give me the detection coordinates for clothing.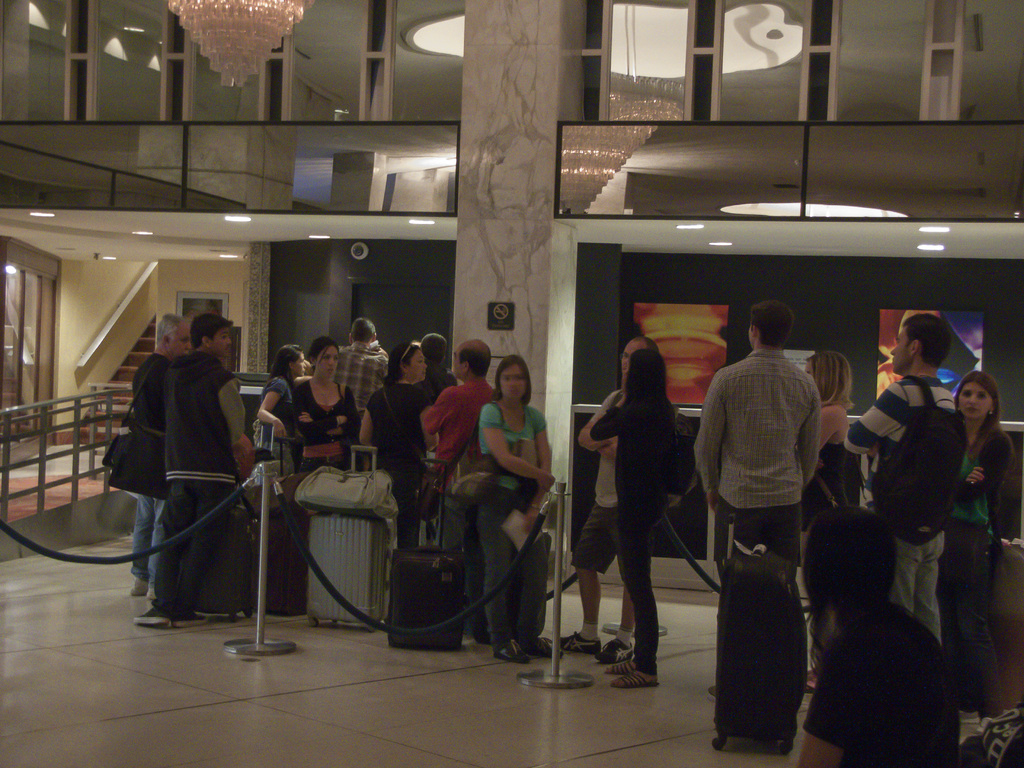
{"x1": 423, "y1": 360, "x2": 459, "y2": 392}.
